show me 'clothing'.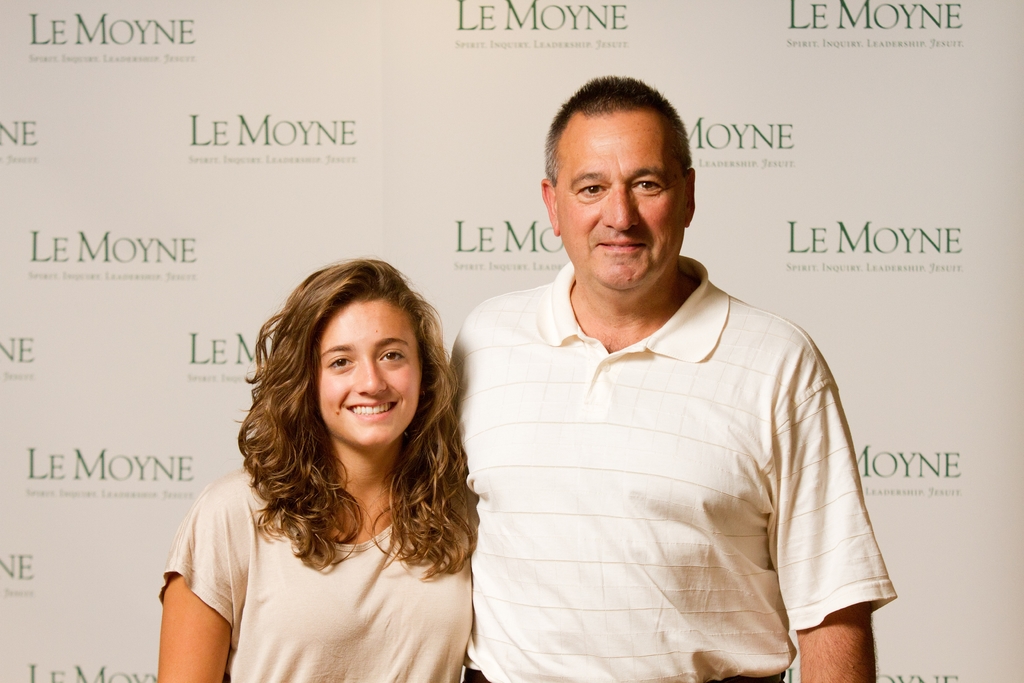
'clothing' is here: x1=157, y1=469, x2=476, y2=682.
